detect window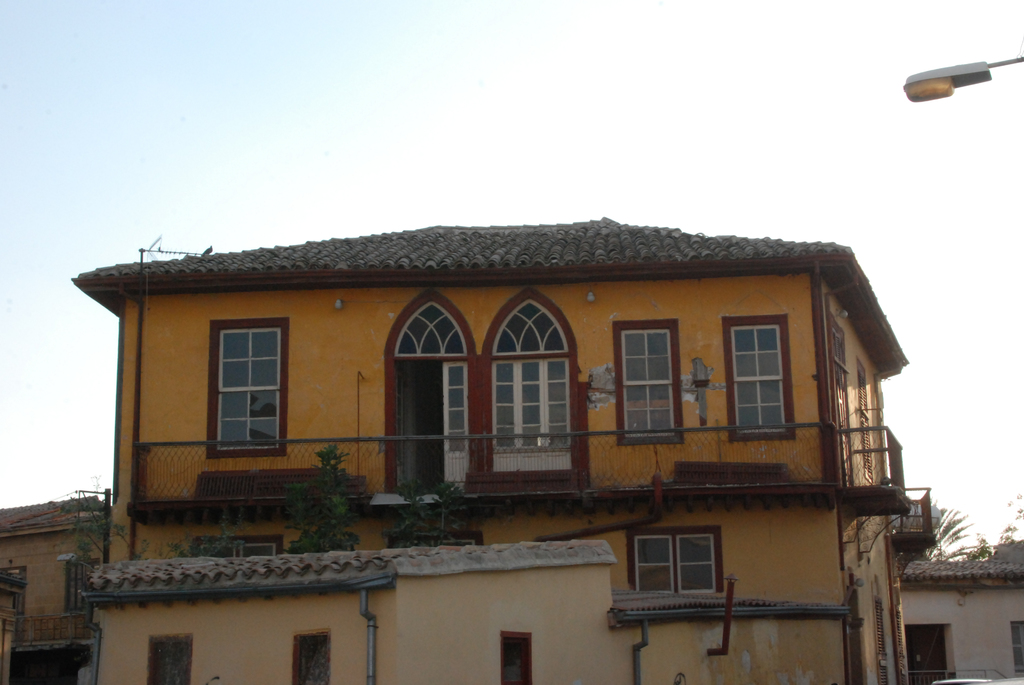
(x1=187, y1=531, x2=281, y2=558)
